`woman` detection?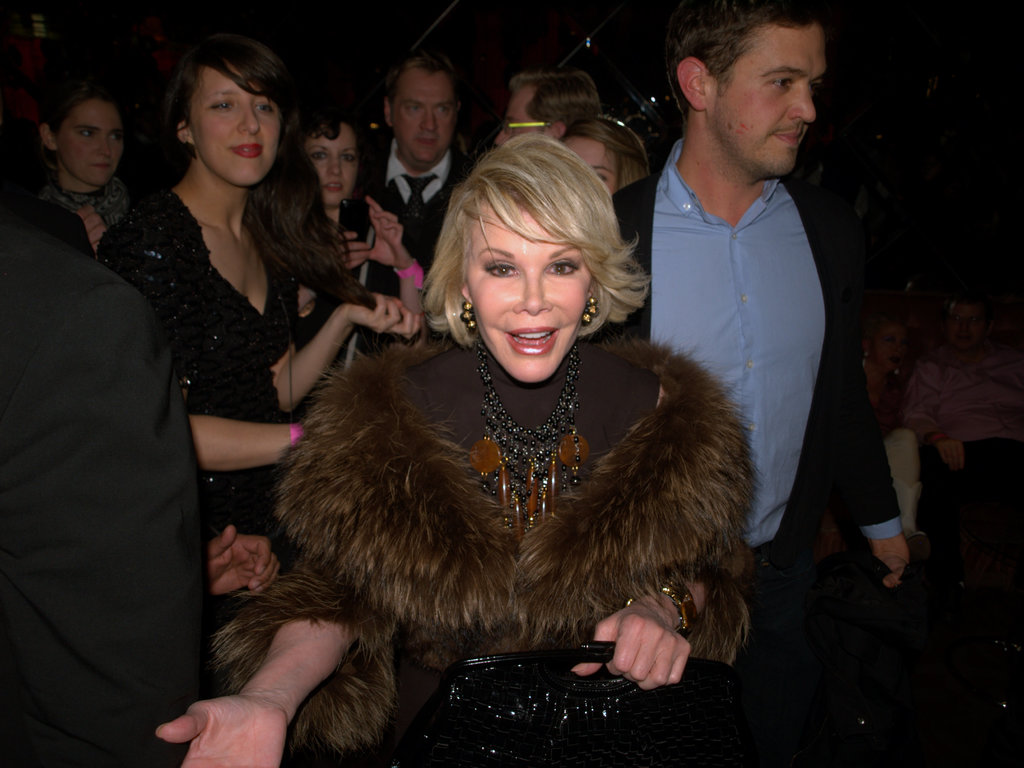
[868,311,925,559]
